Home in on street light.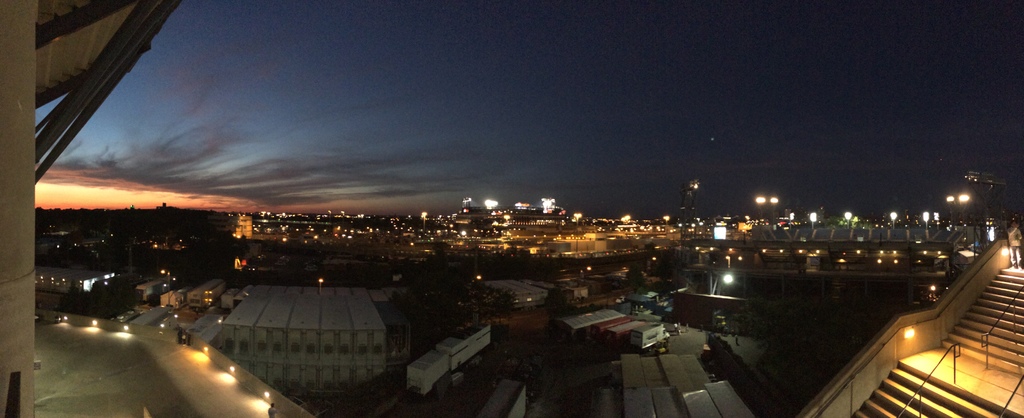
Homed in at BBox(570, 211, 582, 227).
